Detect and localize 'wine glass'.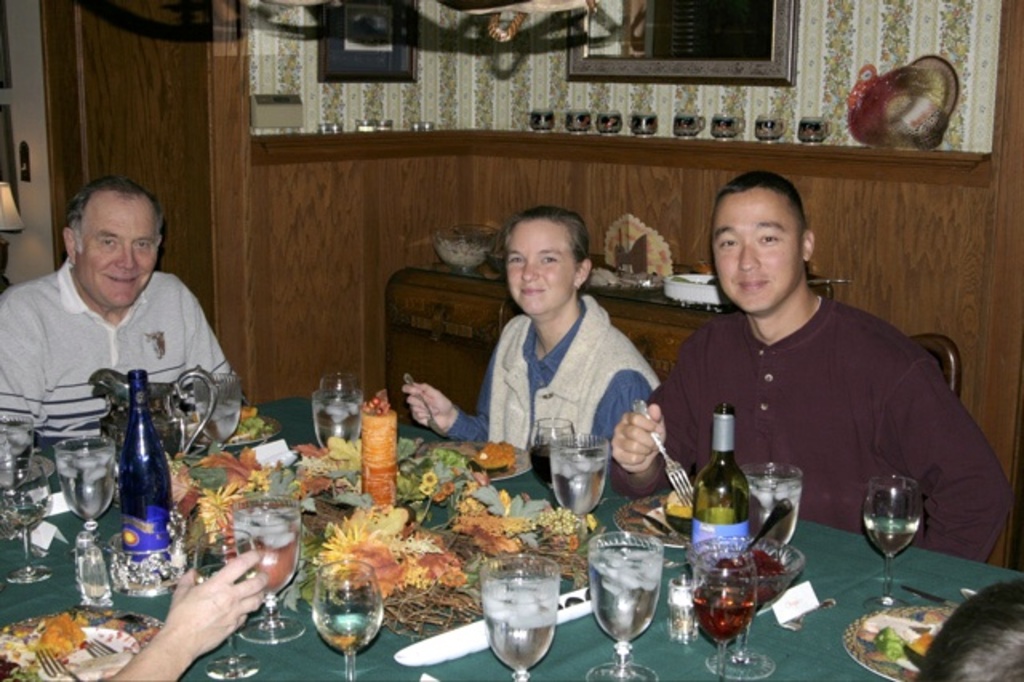
Localized at detection(866, 467, 926, 607).
